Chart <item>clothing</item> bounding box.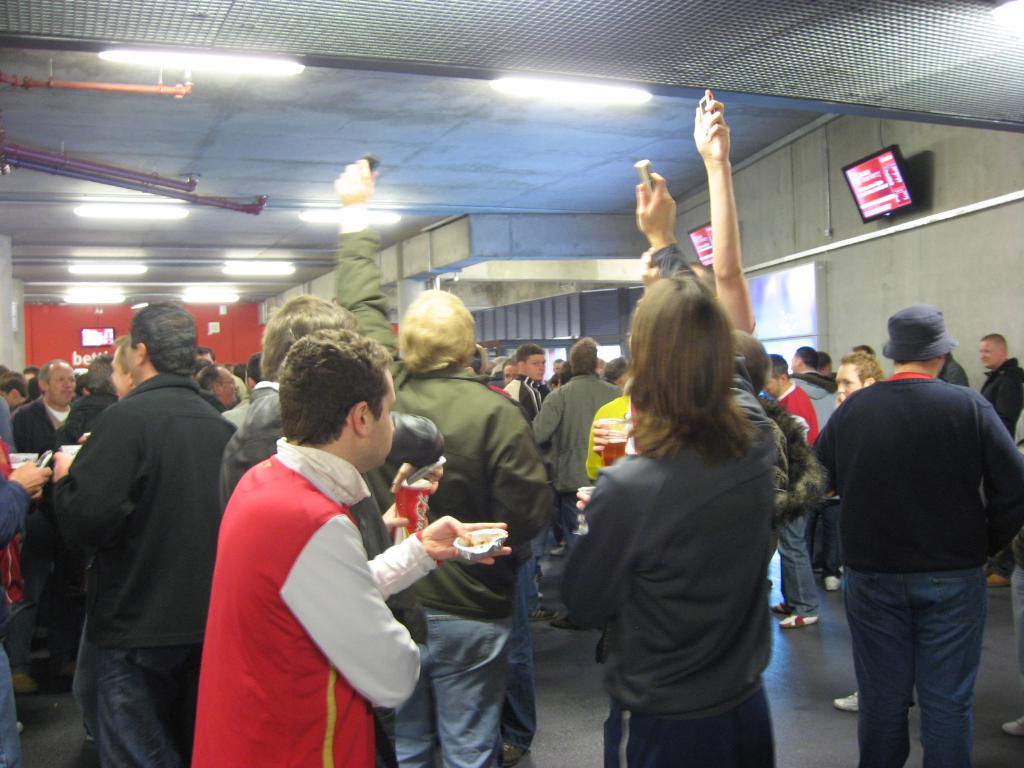
Charted: <bbox>810, 374, 1023, 767</bbox>.
